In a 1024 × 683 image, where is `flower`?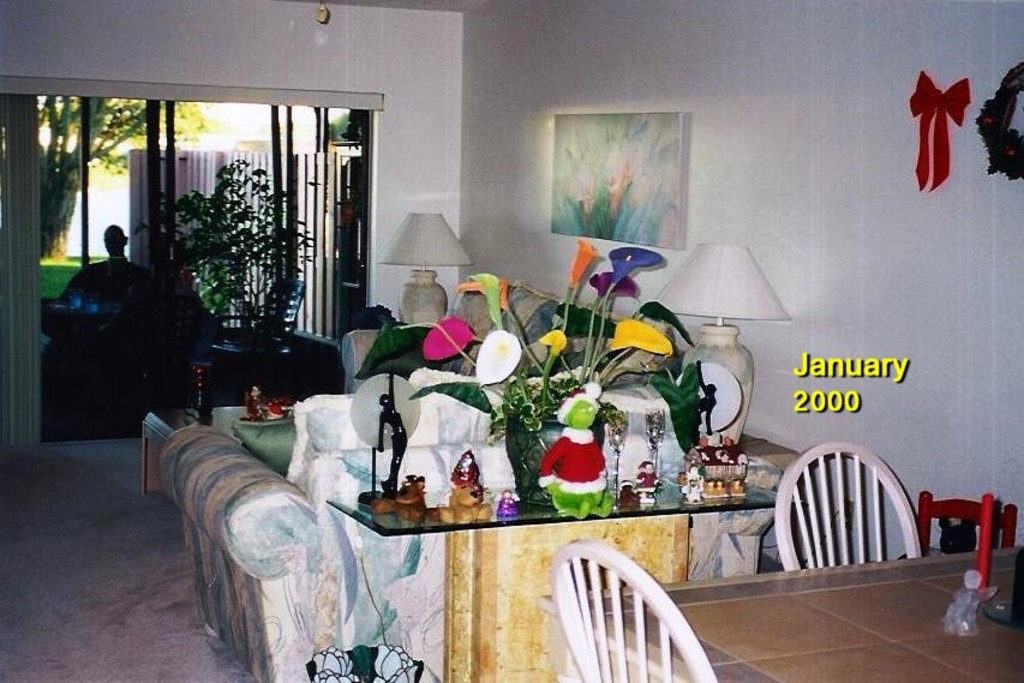
bbox=(466, 319, 527, 395).
